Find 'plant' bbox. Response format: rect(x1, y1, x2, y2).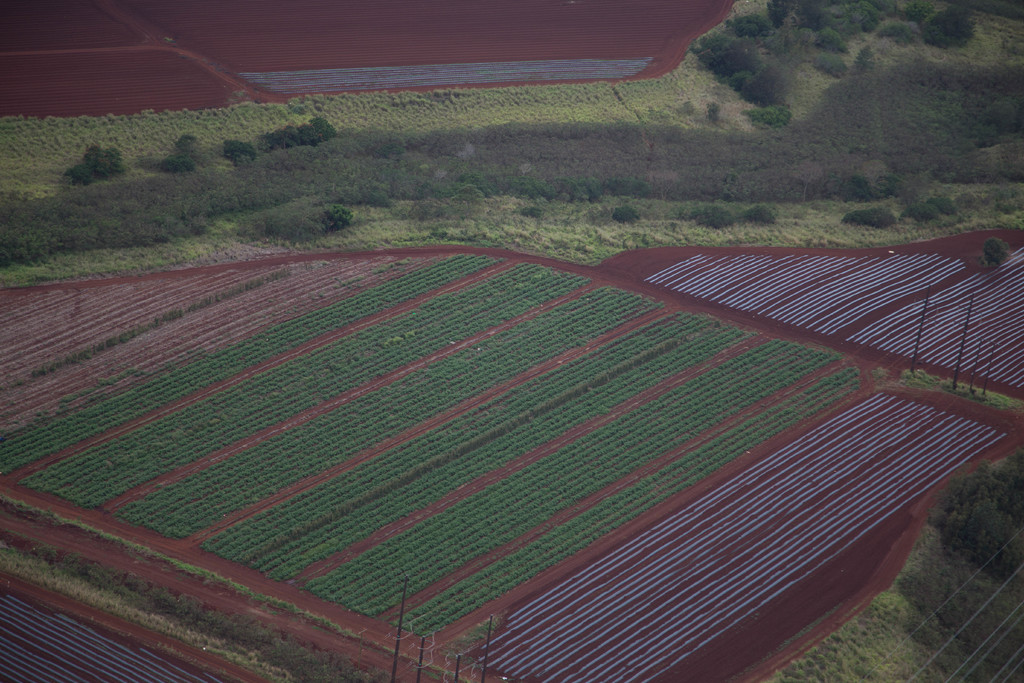
rect(981, 235, 1005, 273).
